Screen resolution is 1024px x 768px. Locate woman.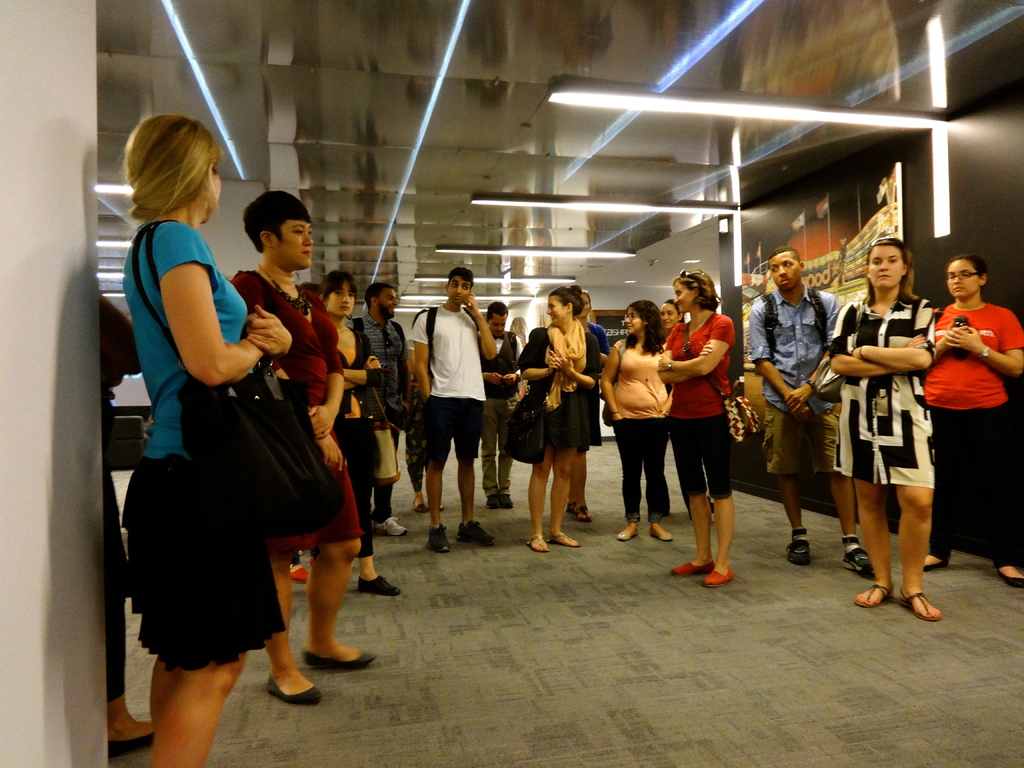
select_region(655, 265, 735, 591).
